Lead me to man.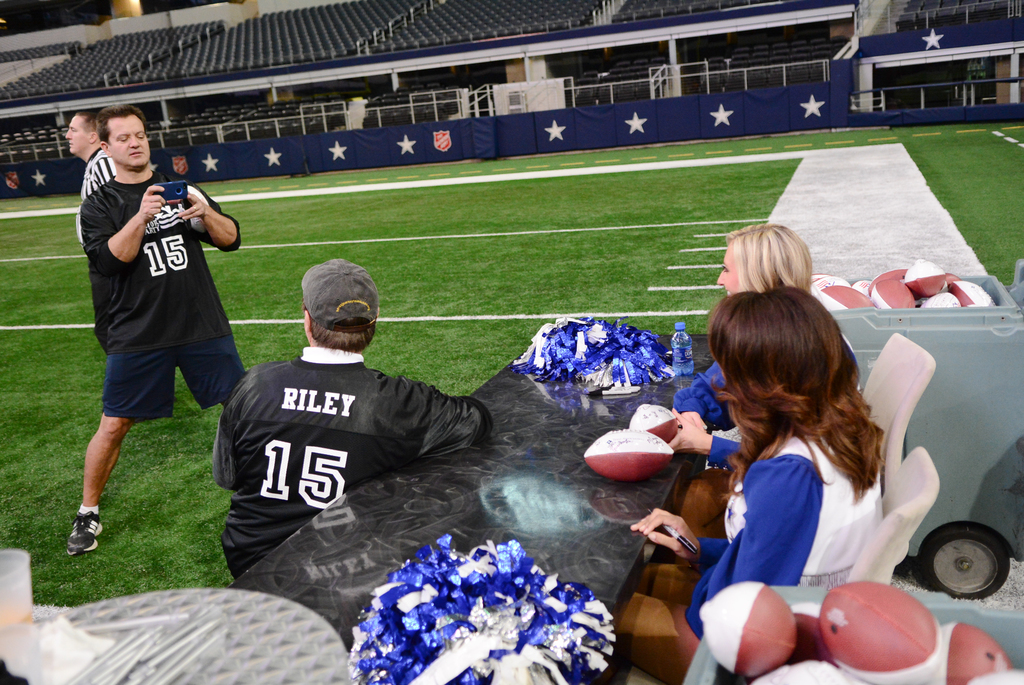
Lead to 62/117/252/536.
